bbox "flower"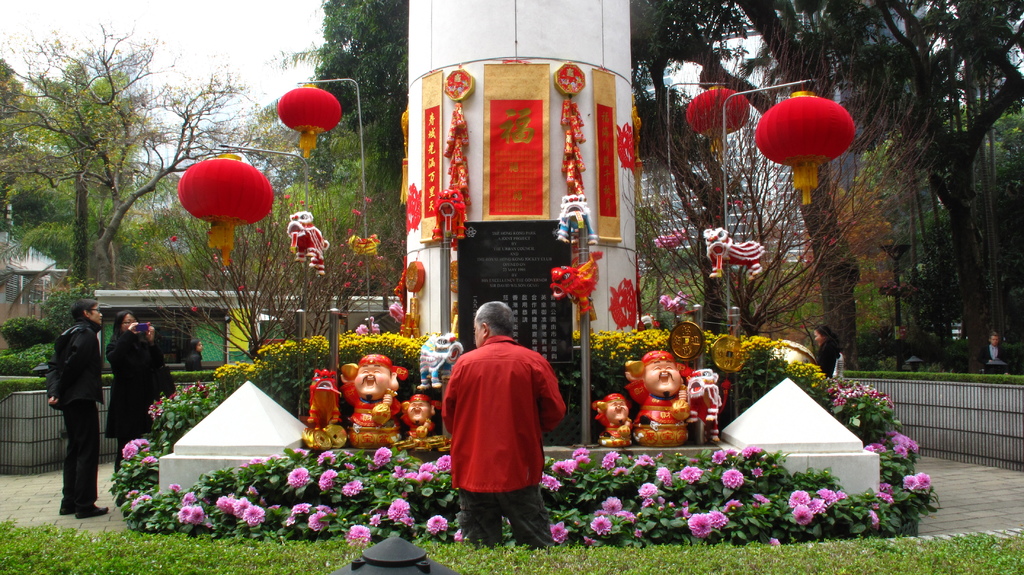
box=[865, 442, 874, 451]
